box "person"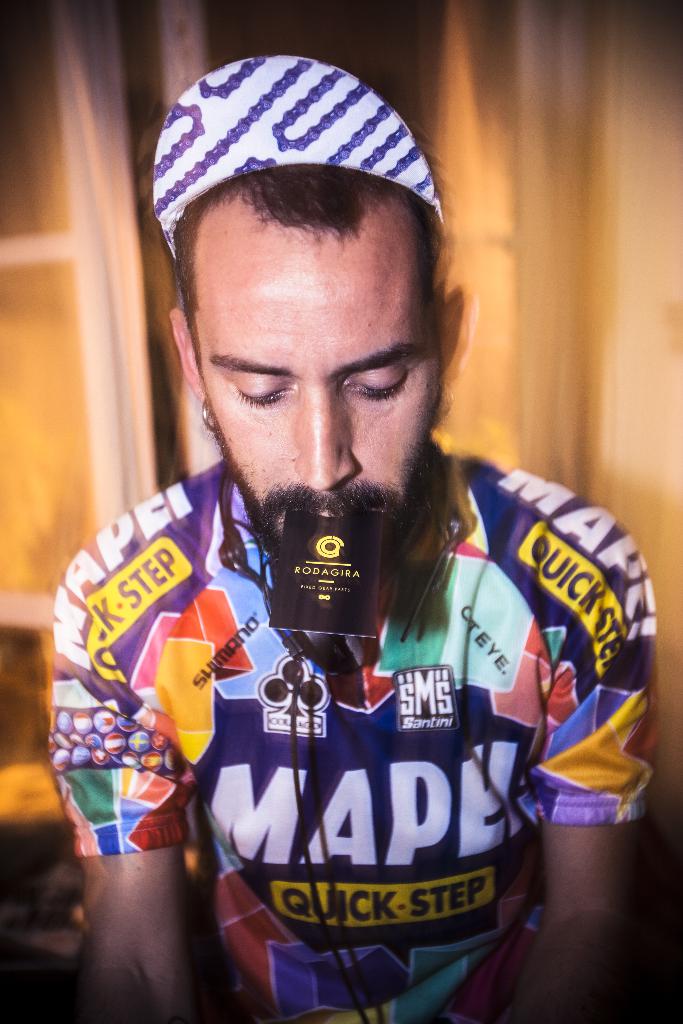
Rect(45, 52, 620, 1015)
